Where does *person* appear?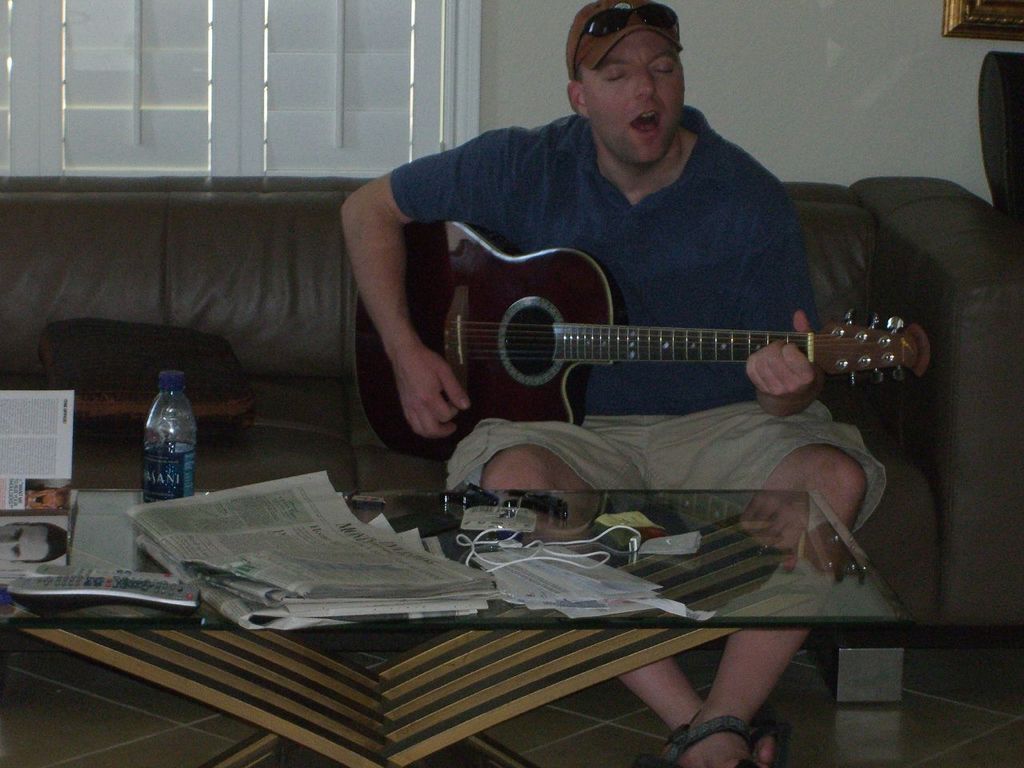
Appears at locate(336, 34, 910, 628).
